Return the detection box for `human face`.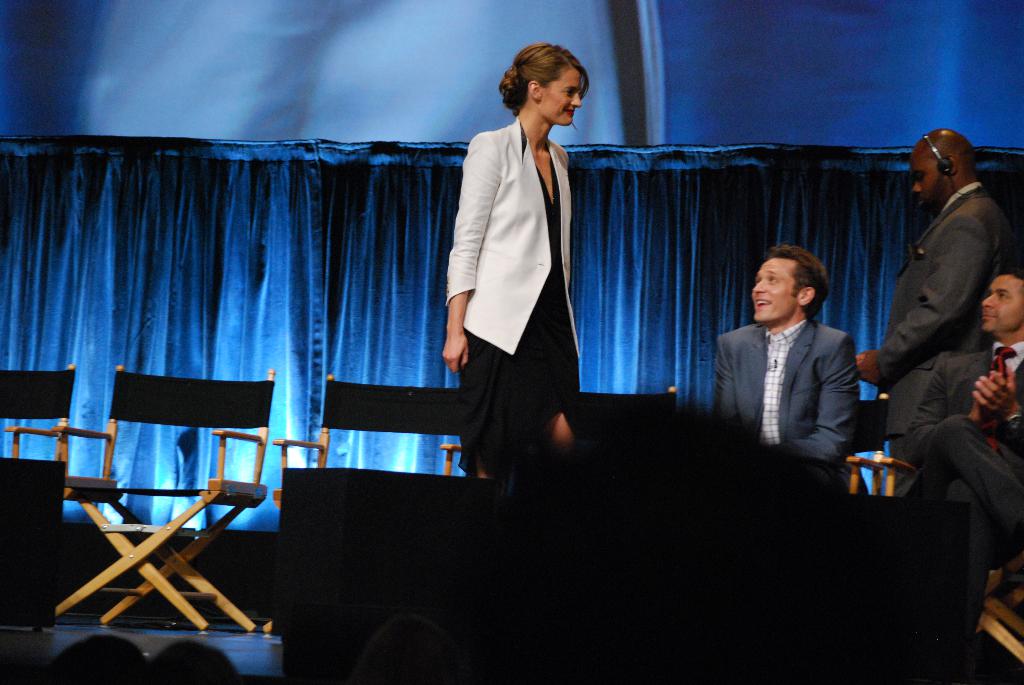
bbox(751, 255, 799, 322).
